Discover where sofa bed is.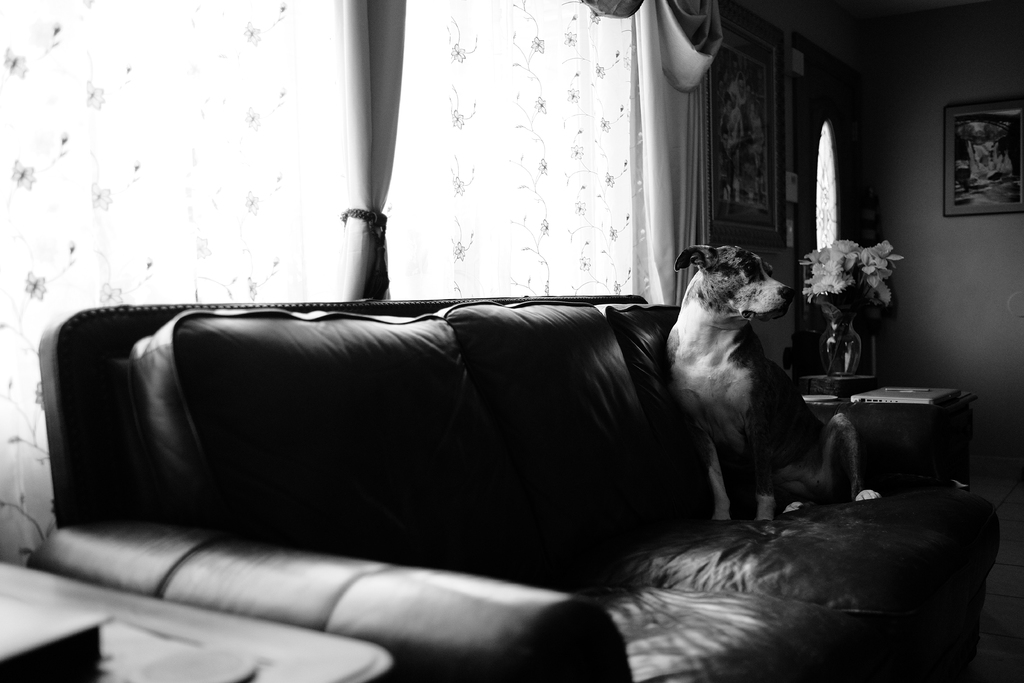
Discovered at (38,292,993,680).
